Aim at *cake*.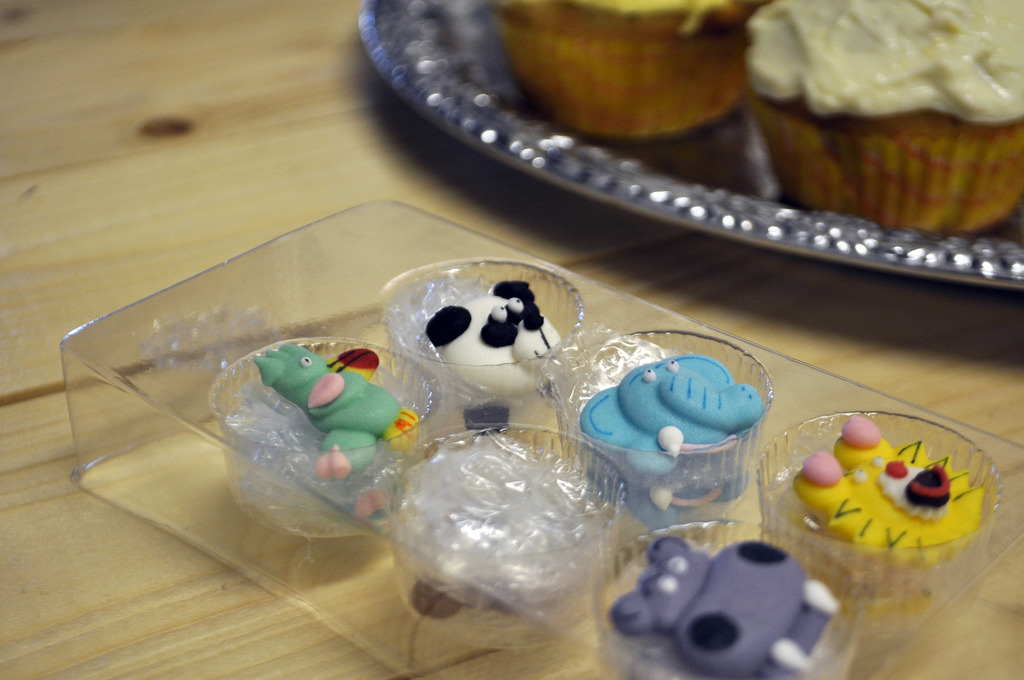
Aimed at box=[429, 275, 560, 408].
